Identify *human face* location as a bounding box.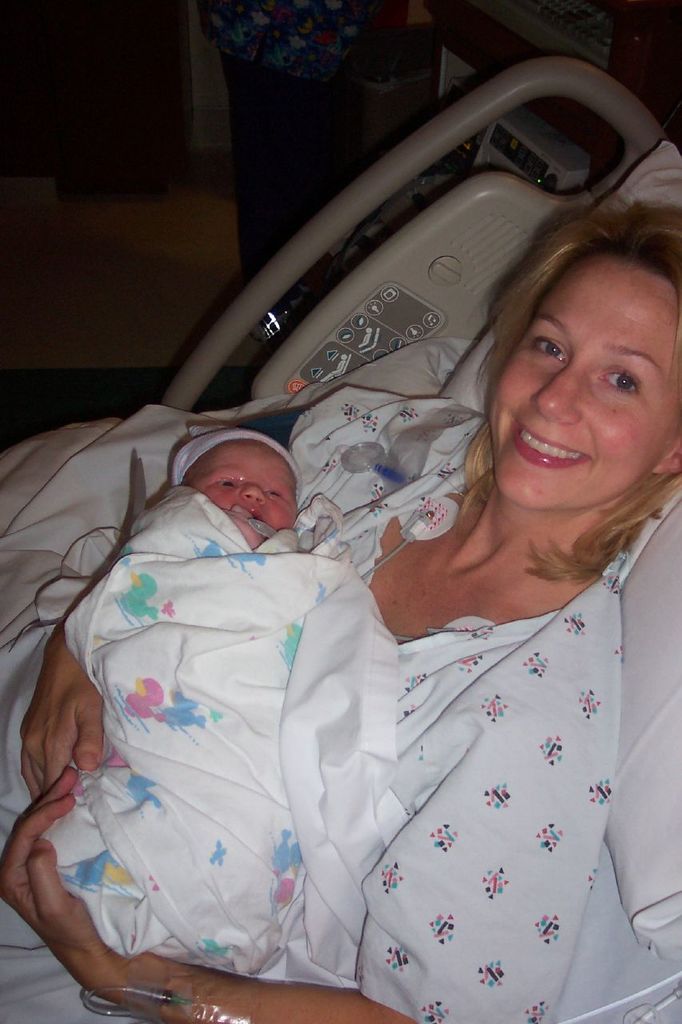
493, 236, 669, 506.
